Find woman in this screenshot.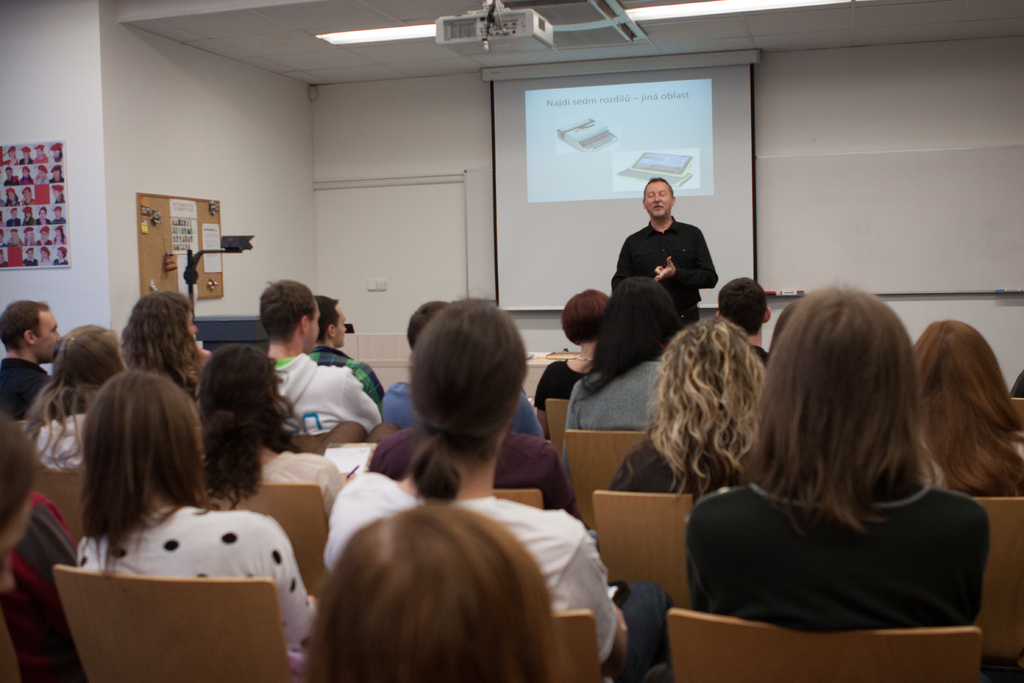
The bounding box for woman is region(305, 504, 575, 682).
